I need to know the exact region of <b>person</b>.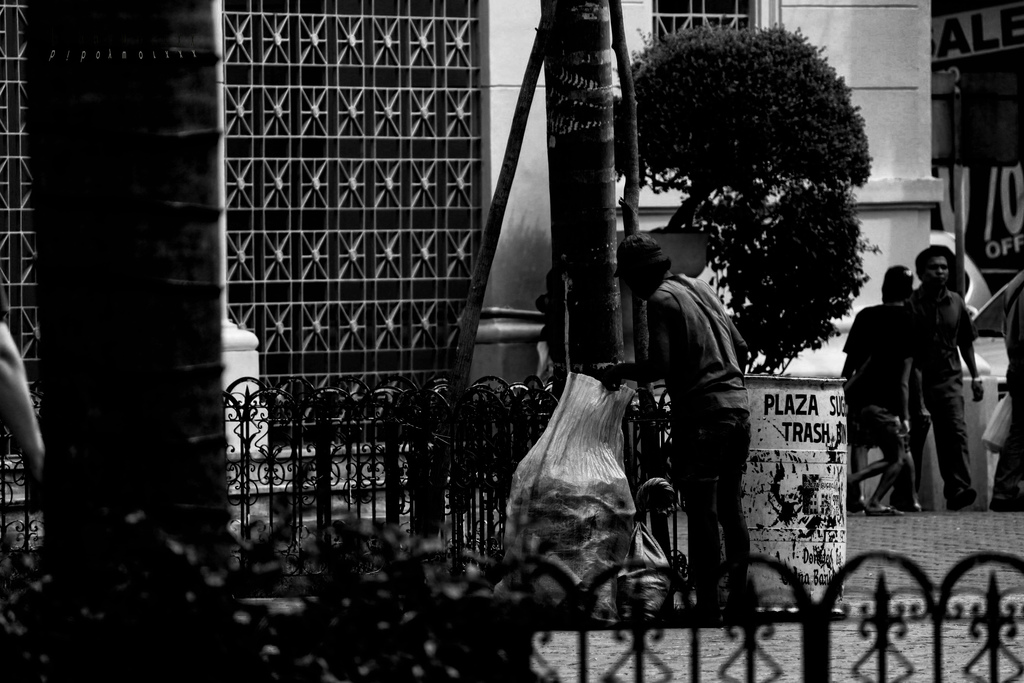
Region: rect(991, 268, 1023, 520).
